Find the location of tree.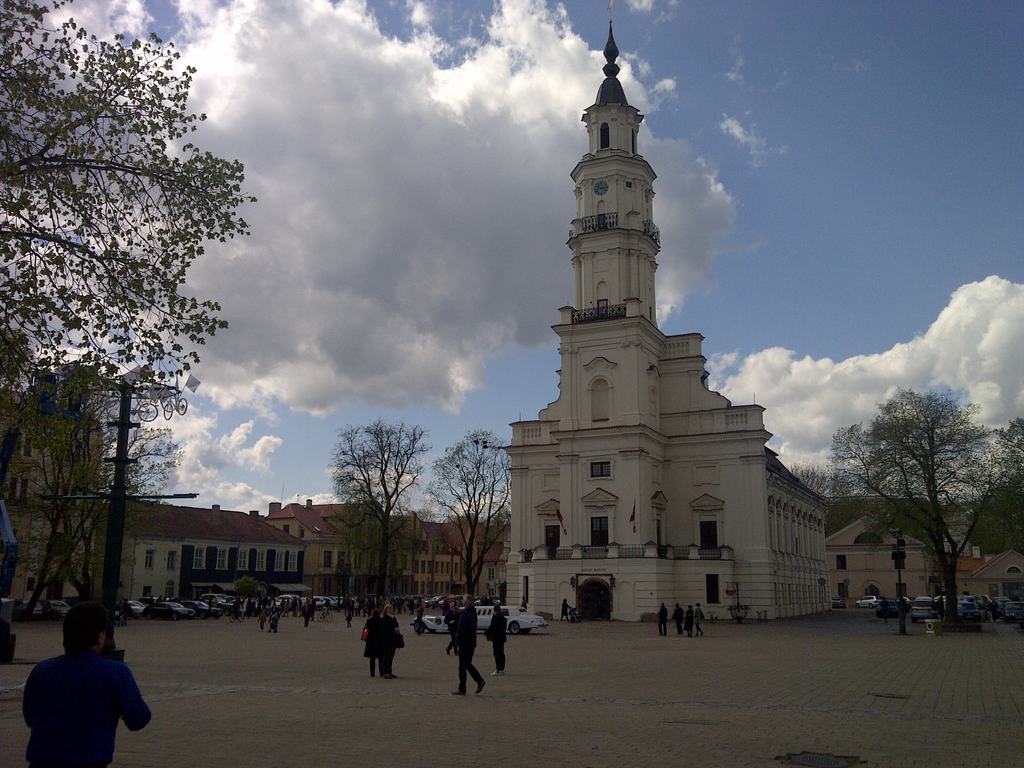
Location: 794,465,845,528.
